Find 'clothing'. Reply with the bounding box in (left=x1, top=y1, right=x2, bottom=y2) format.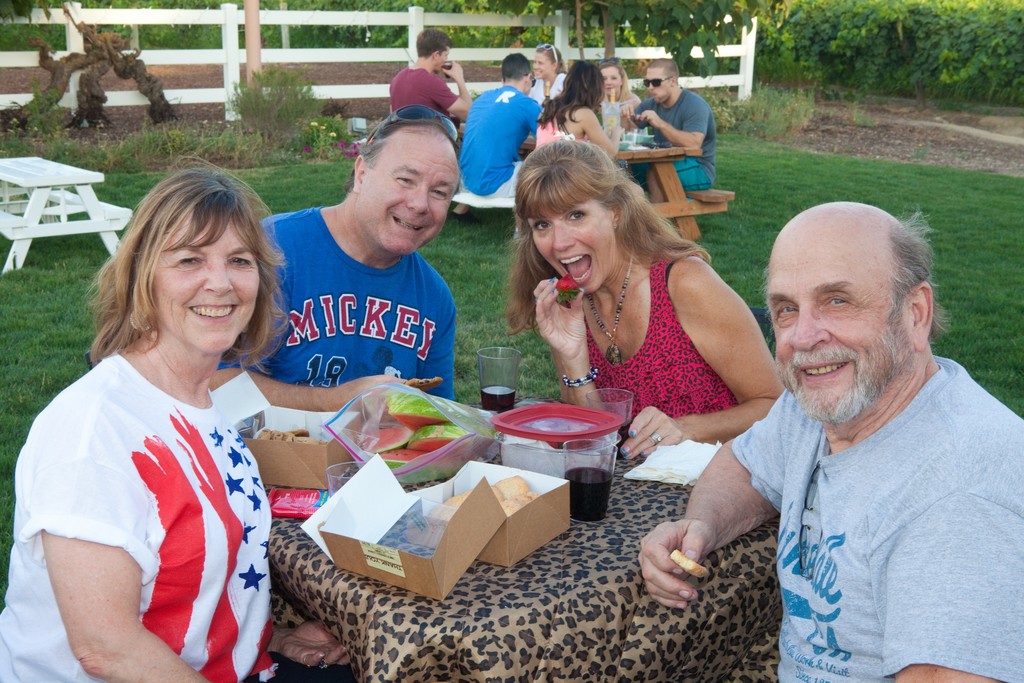
(left=524, top=111, right=578, bottom=152).
